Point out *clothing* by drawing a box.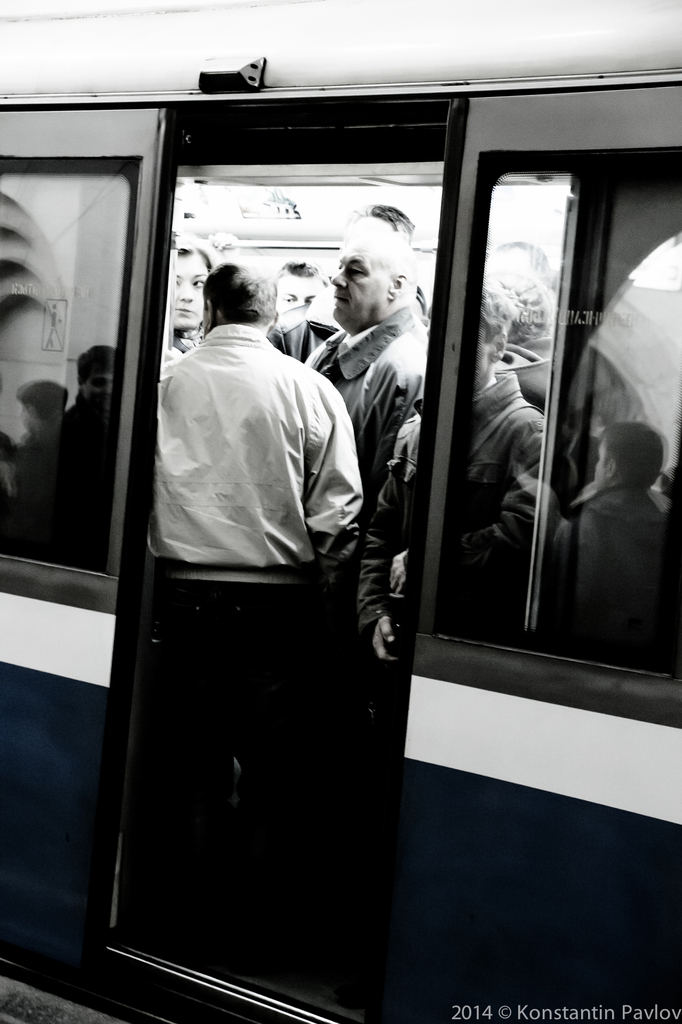
[269, 330, 330, 337].
